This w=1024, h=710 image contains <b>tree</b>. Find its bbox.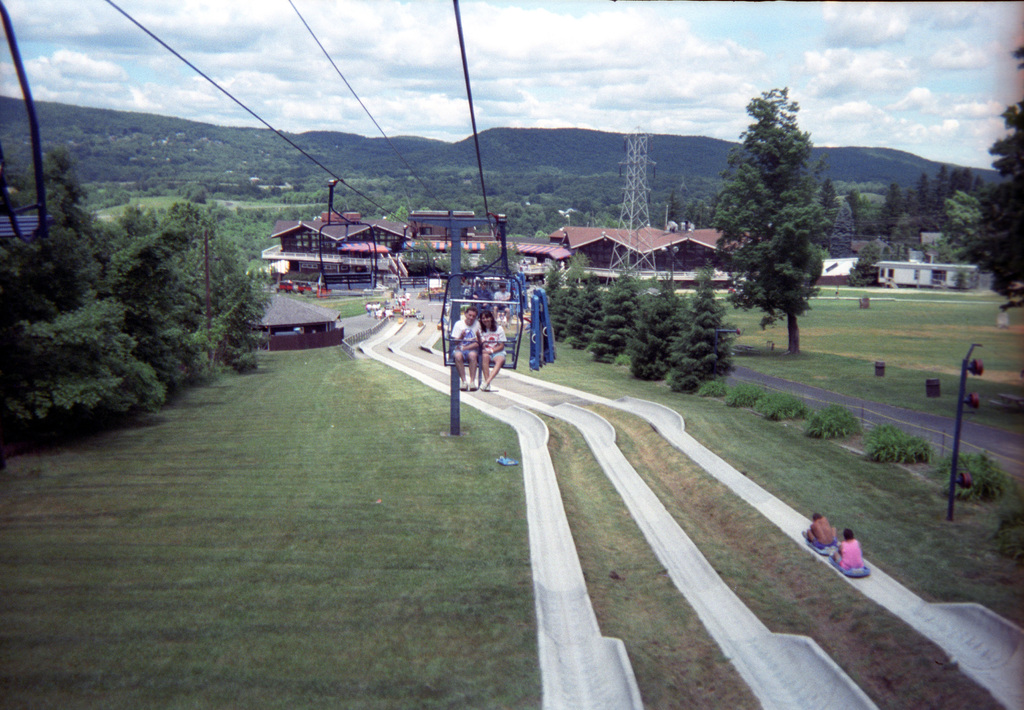
[left=667, top=265, right=732, bottom=392].
